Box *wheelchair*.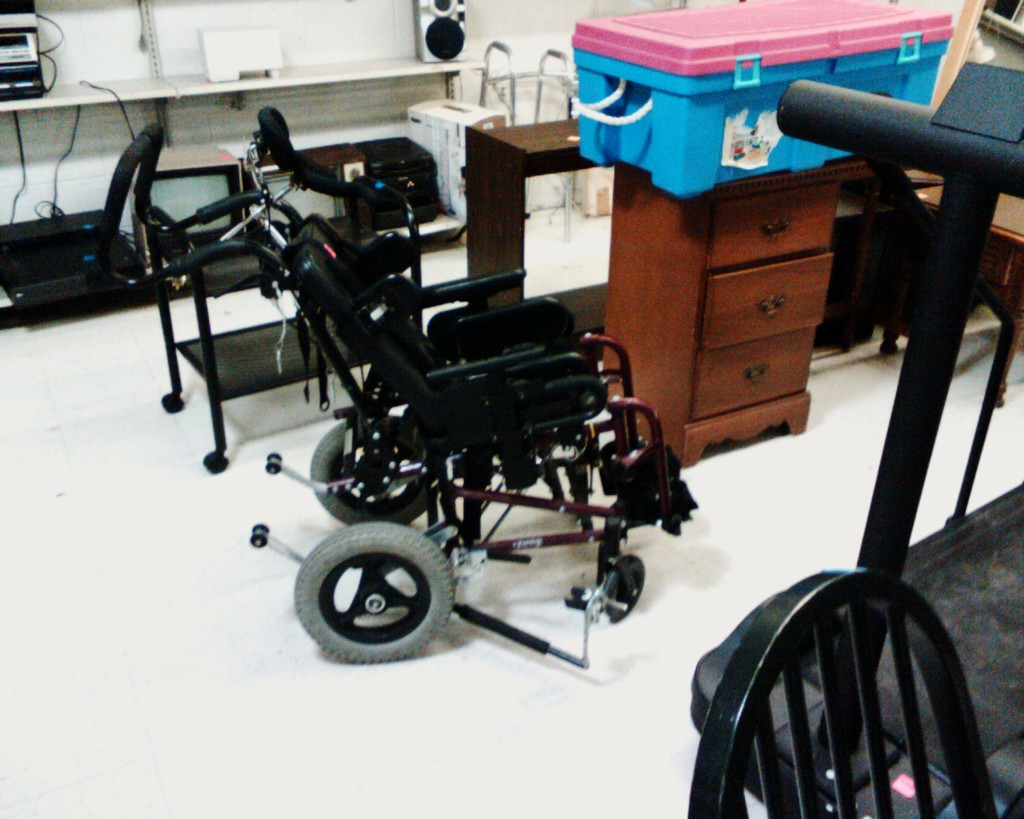
Rect(289, 186, 687, 685).
